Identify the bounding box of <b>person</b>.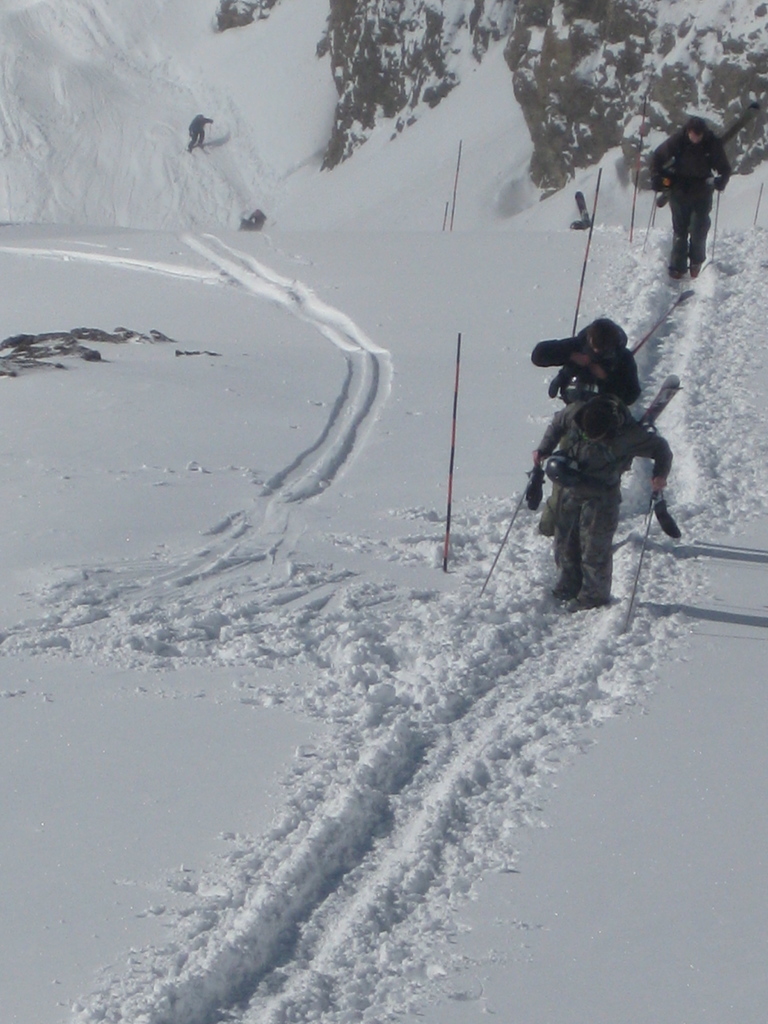
[left=531, top=390, right=679, bottom=614].
